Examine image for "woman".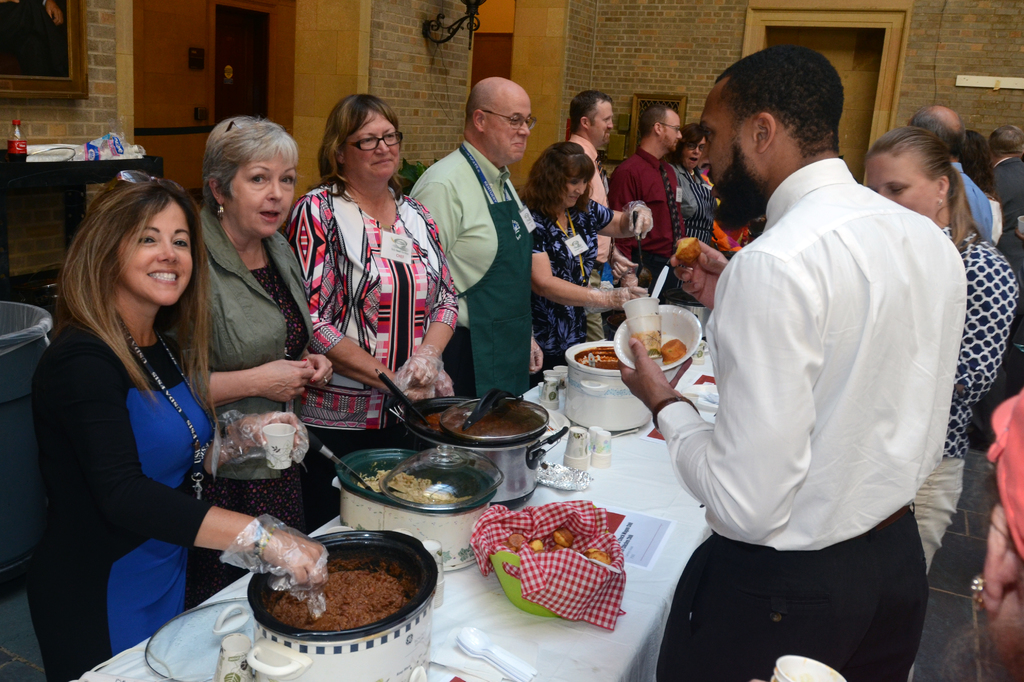
Examination result: Rect(863, 124, 1023, 681).
